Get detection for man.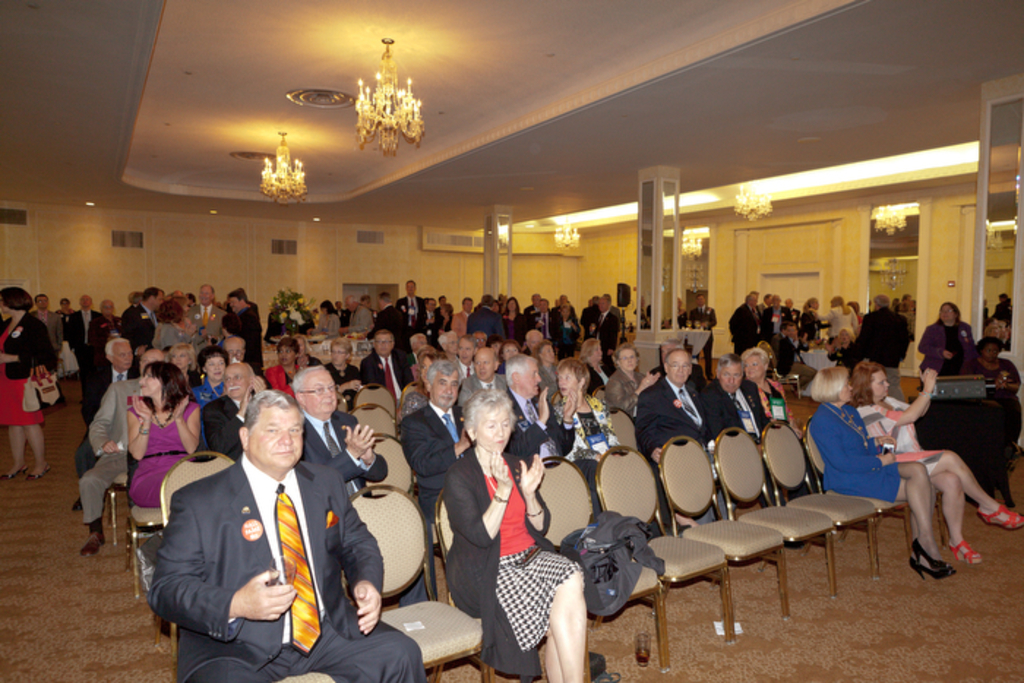
Detection: left=200, top=361, right=259, bottom=461.
